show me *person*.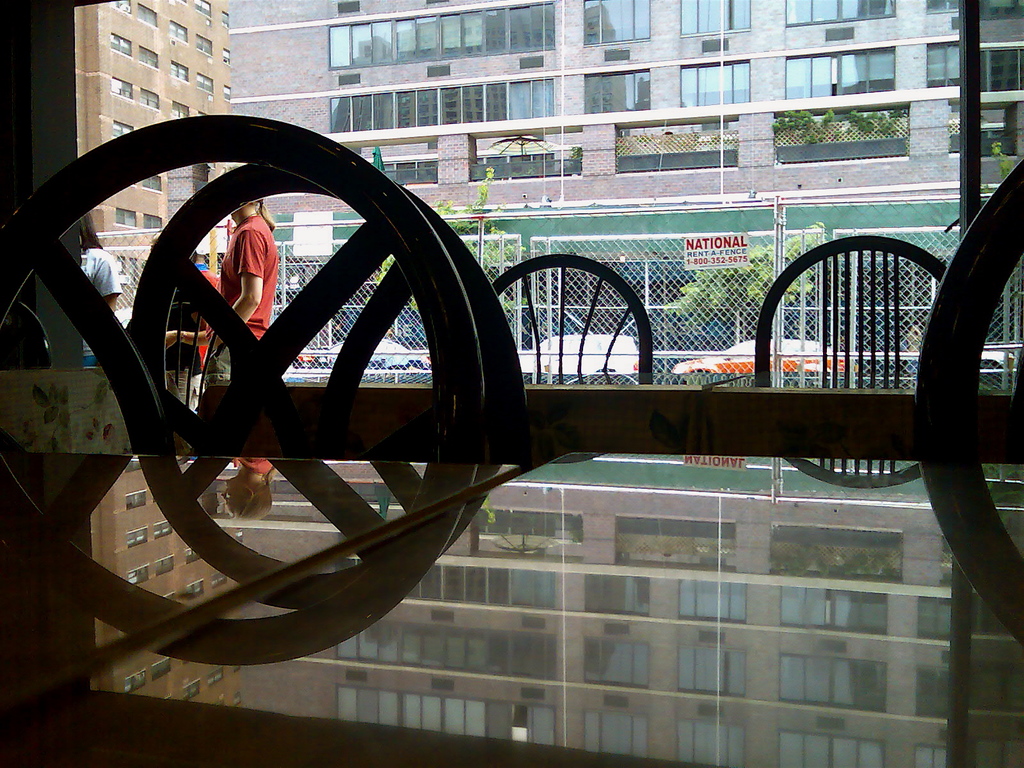
*person* is here: {"x1": 203, "y1": 195, "x2": 278, "y2": 332}.
